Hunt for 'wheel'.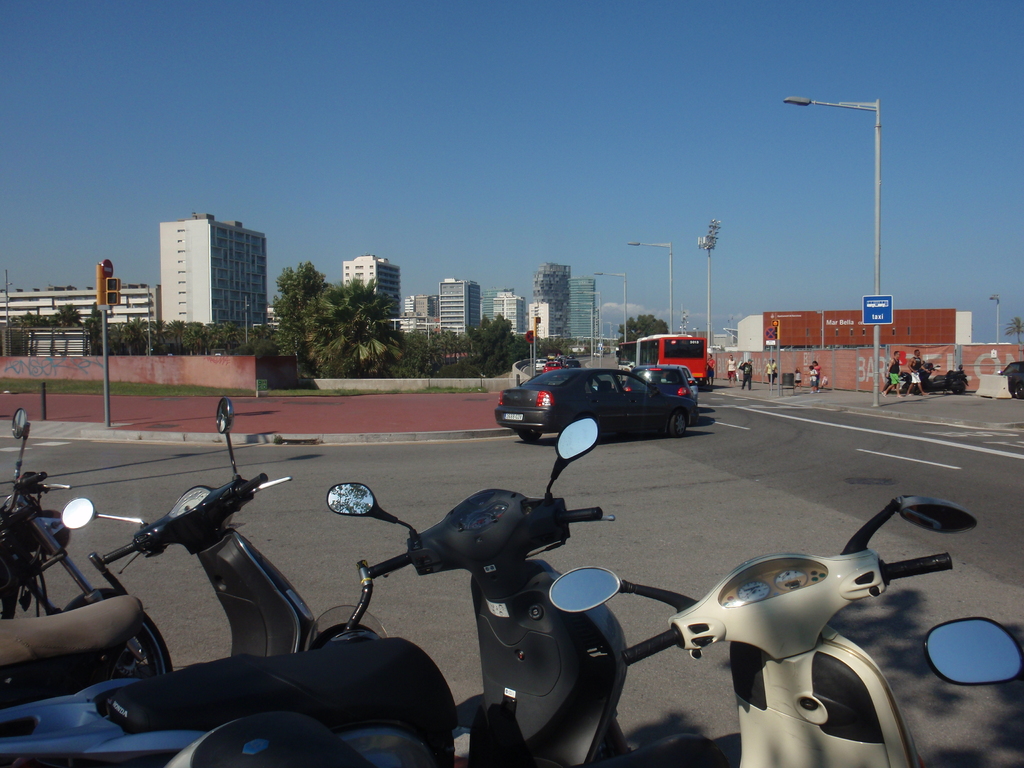
Hunted down at detection(67, 588, 172, 675).
